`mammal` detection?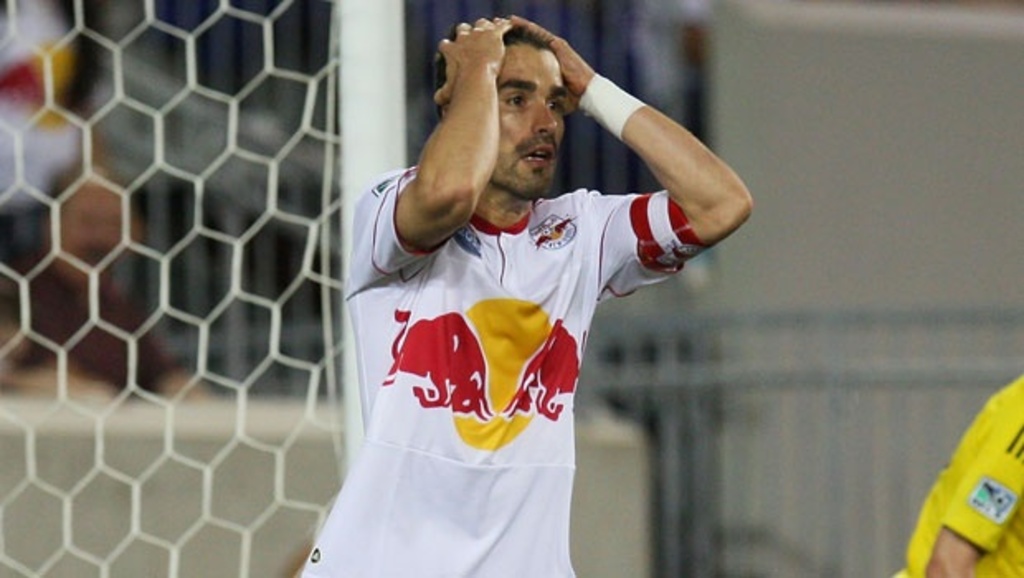
Rect(289, 38, 753, 553)
